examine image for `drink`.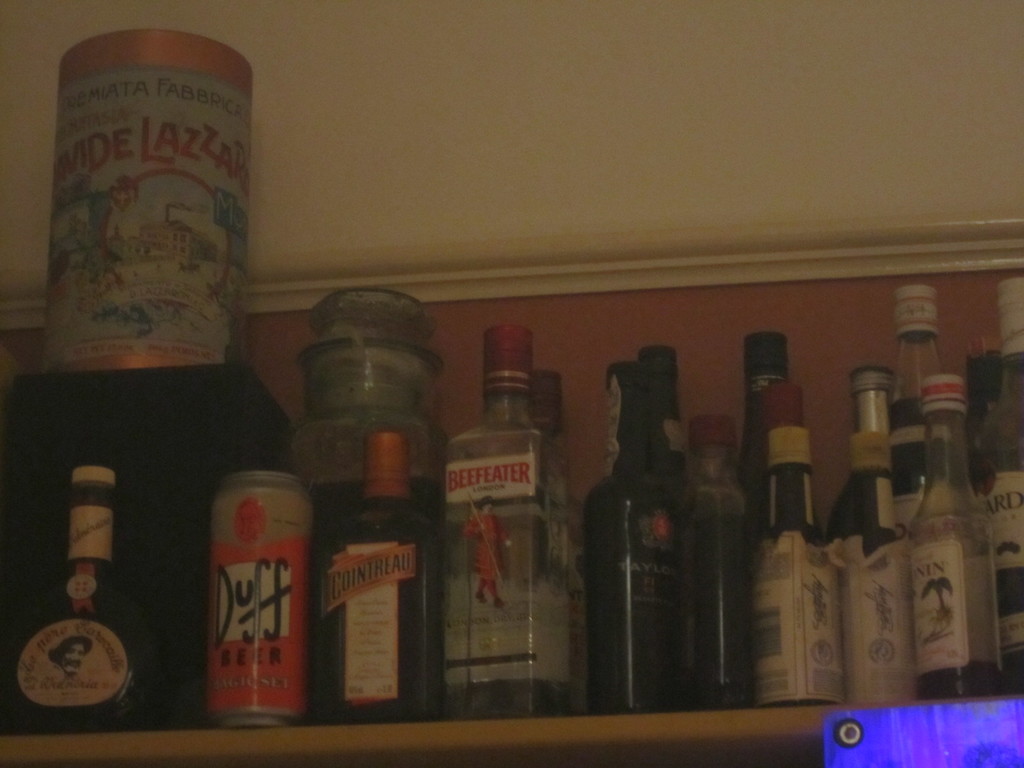
Examination result: x1=4, y1=465, x2=149, y2=732.
